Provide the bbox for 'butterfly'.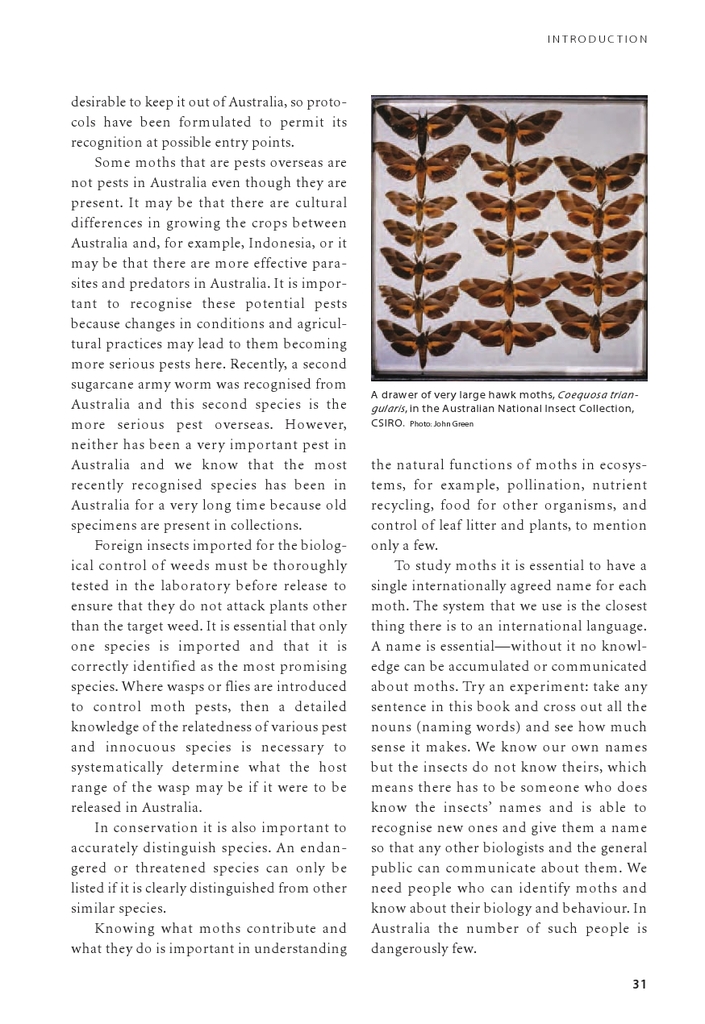
select_region(552, 229, 647, 275).
